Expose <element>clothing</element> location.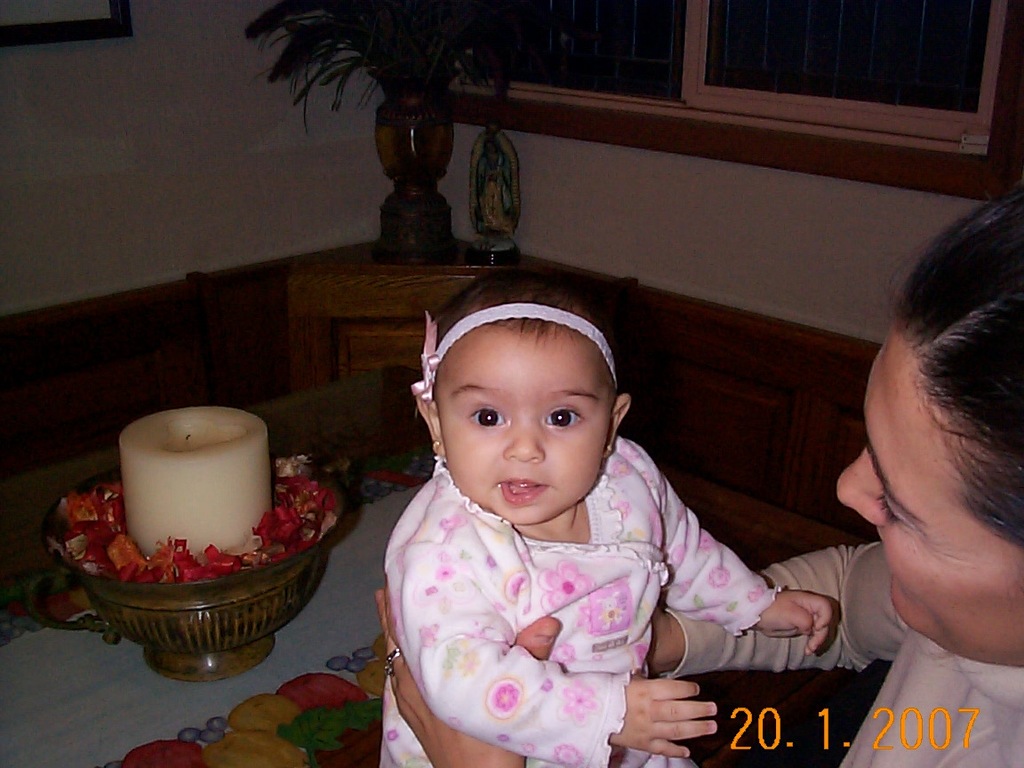
Exposed at bbox(365, 410, 767, 753).
